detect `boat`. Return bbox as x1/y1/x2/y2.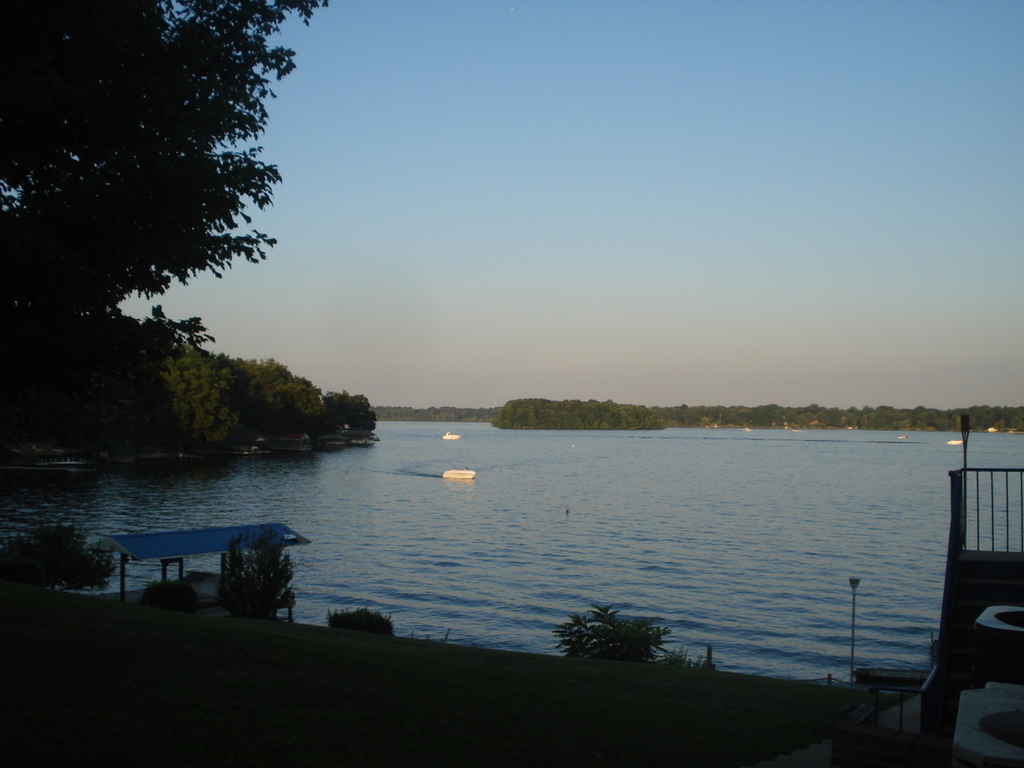
437/464/480/483.
